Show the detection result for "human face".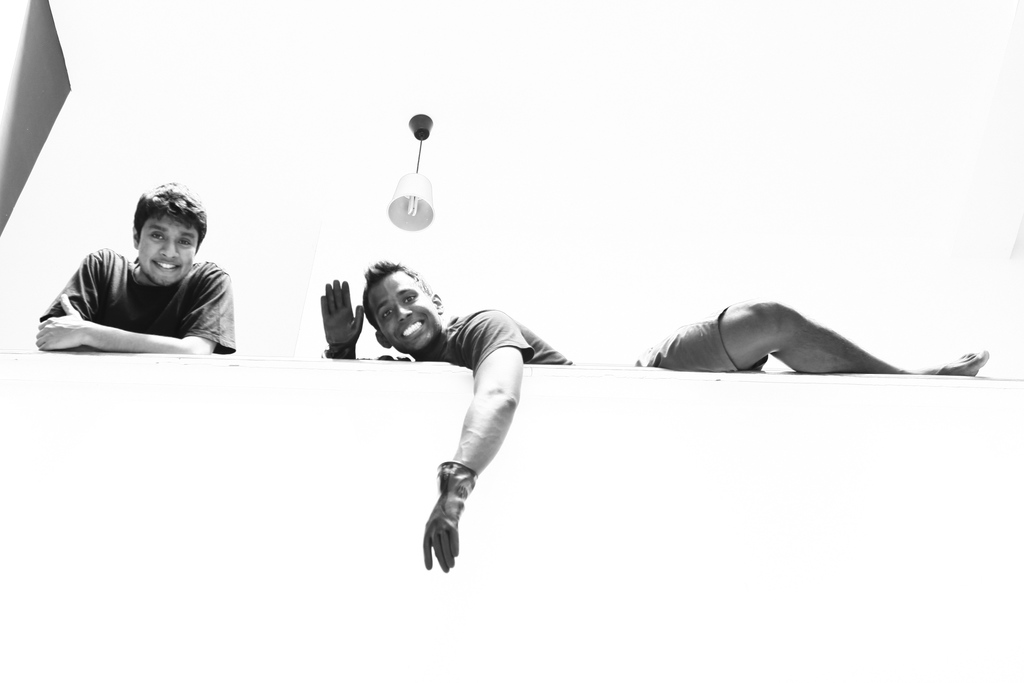
135,211,200,285.
